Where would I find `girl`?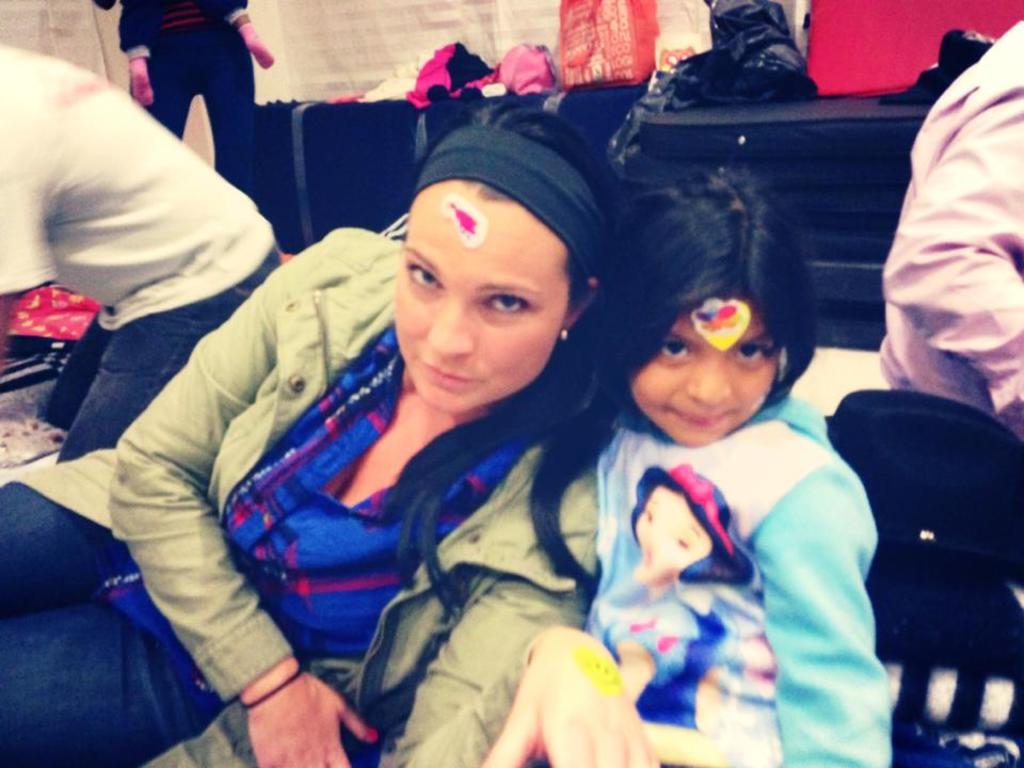
At {"x1": 381, "y1": 165, "x2": 896, "y2": 765}.
